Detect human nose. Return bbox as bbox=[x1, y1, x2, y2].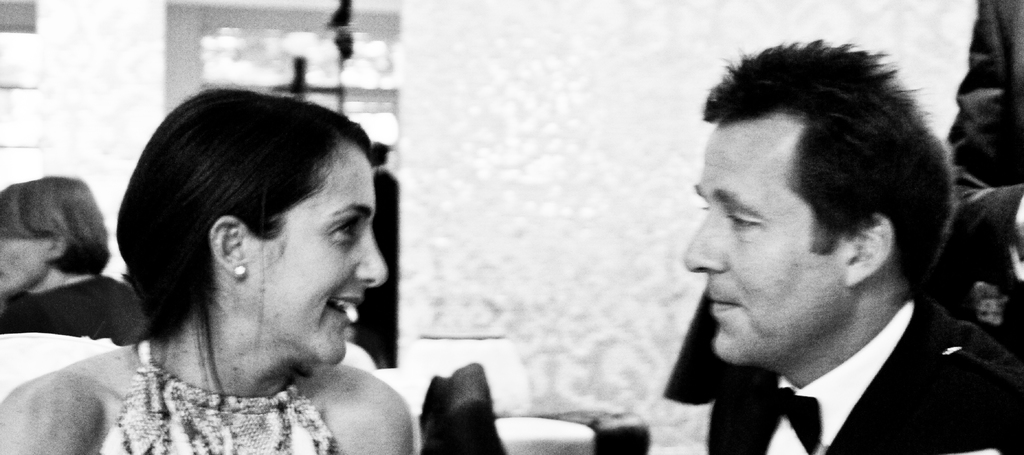
bbox=[678, 198, 730, 275].
